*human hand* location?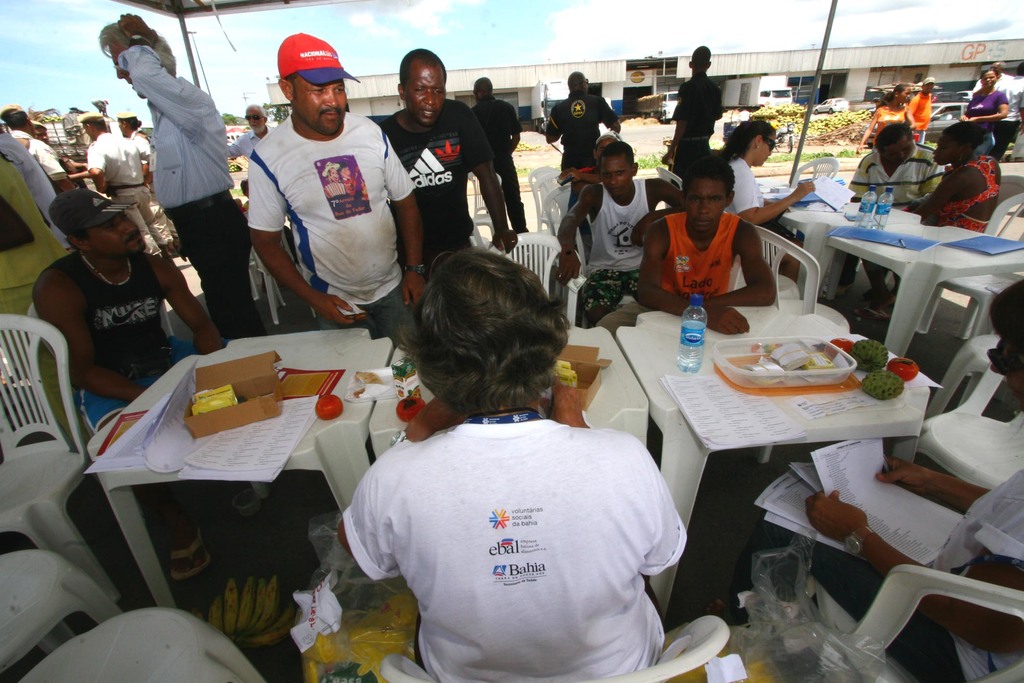
{"left": 539, "top": 377, "right": 586, "bottom": 428}
